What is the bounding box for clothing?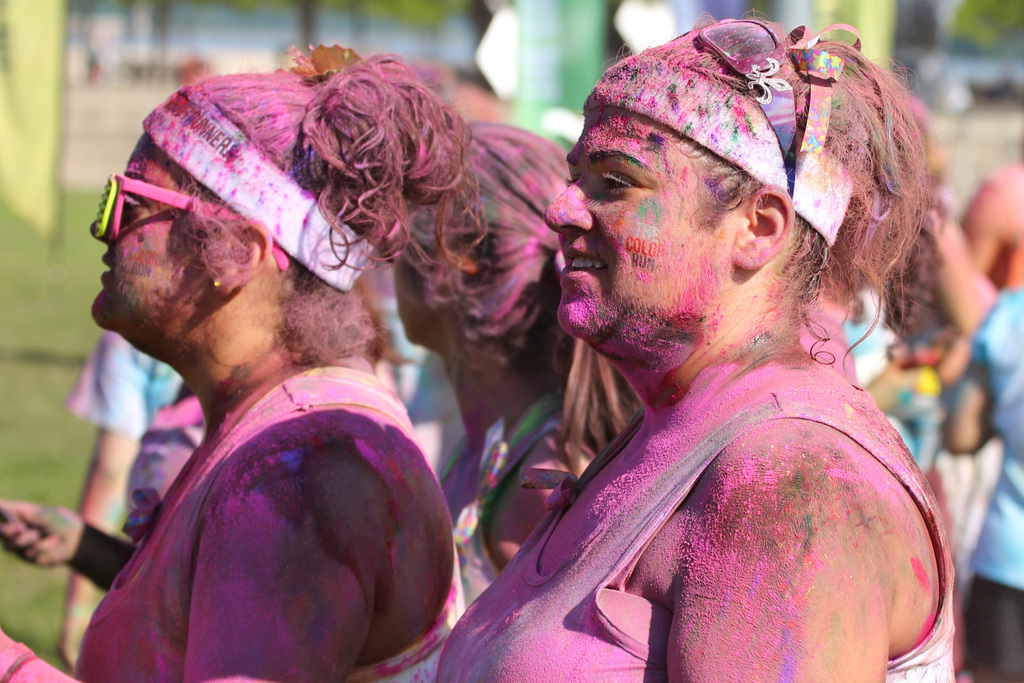
bbox=(961, 577, 1023, 682).
